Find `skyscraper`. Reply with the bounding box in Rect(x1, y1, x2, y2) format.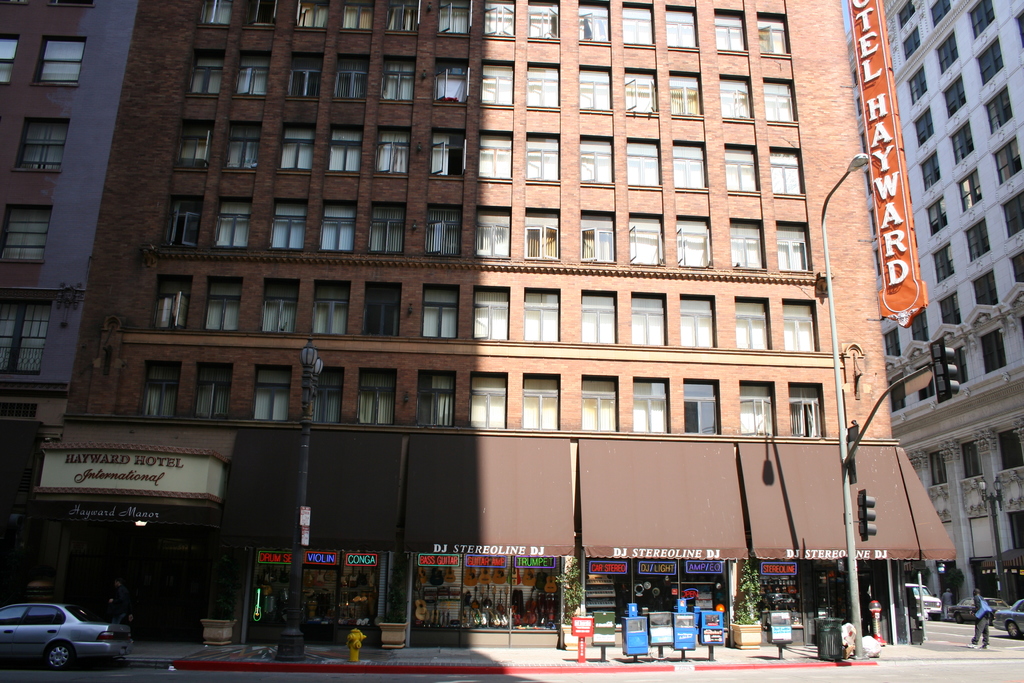
Rect(848, 0, 1018, 648).
